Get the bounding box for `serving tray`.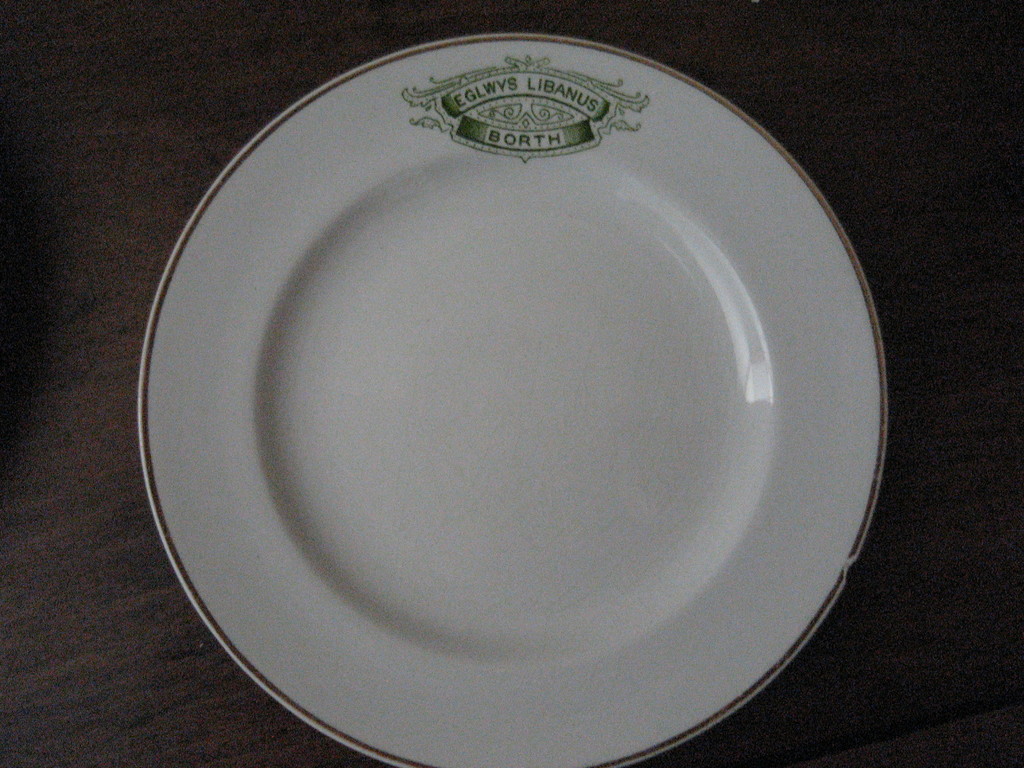
bbox(159, 31, 849, 739).
